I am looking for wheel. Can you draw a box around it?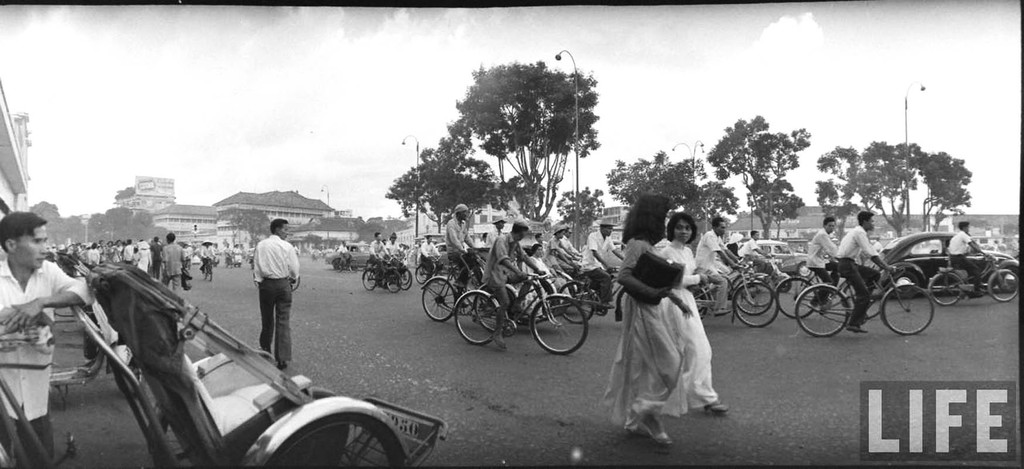
Sure, the bounding box is bbox=(796, 260, 815, 280).
